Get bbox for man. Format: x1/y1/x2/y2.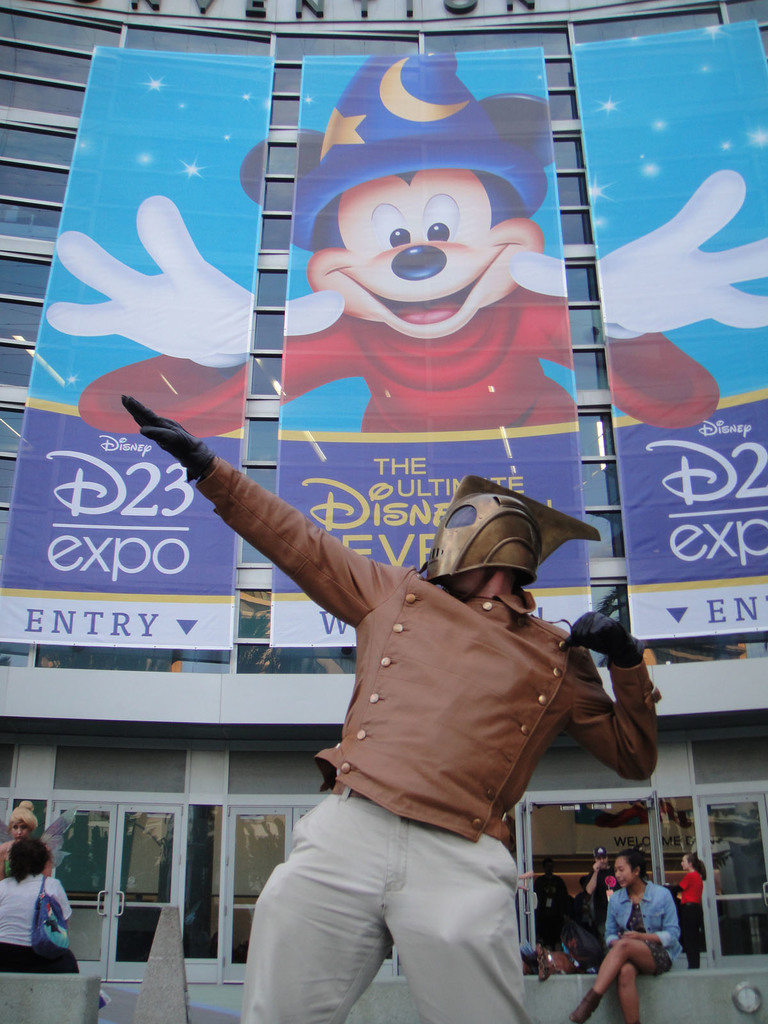
573/837/695/1023.
